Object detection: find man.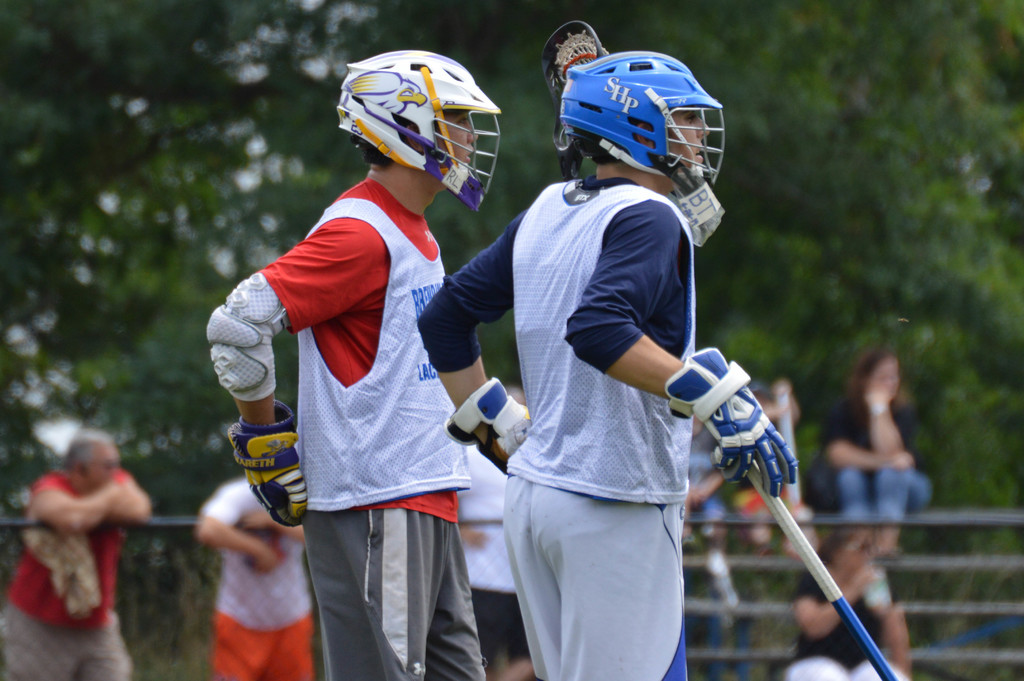
[190,473,316,680].
